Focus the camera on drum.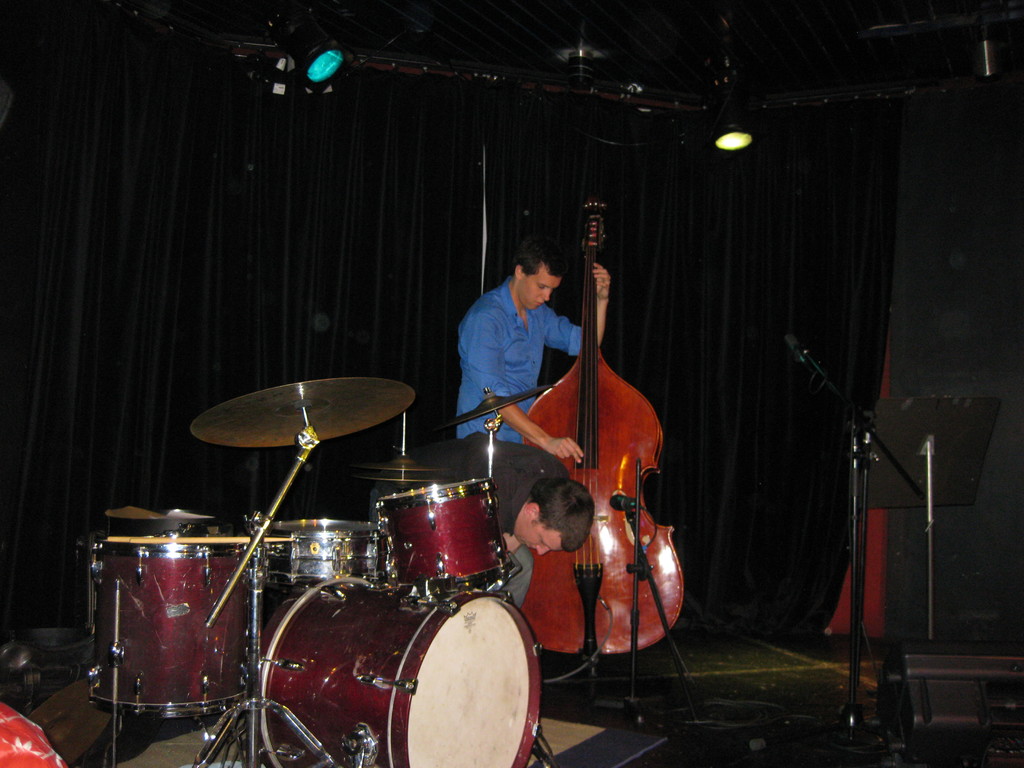
Focus region: <bbox>90, 529, 269, 717</bbox>.
